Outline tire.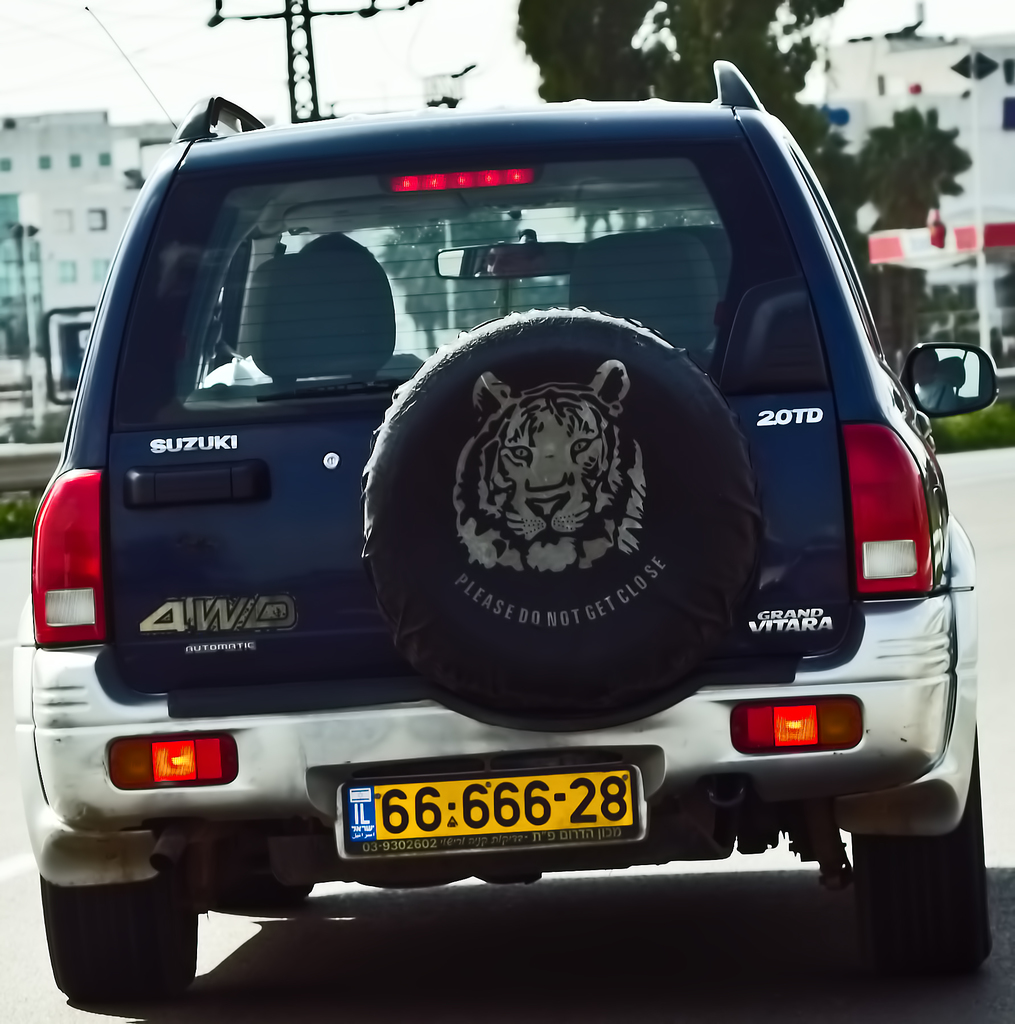
Outline: box(856, 721, 994, 980).
